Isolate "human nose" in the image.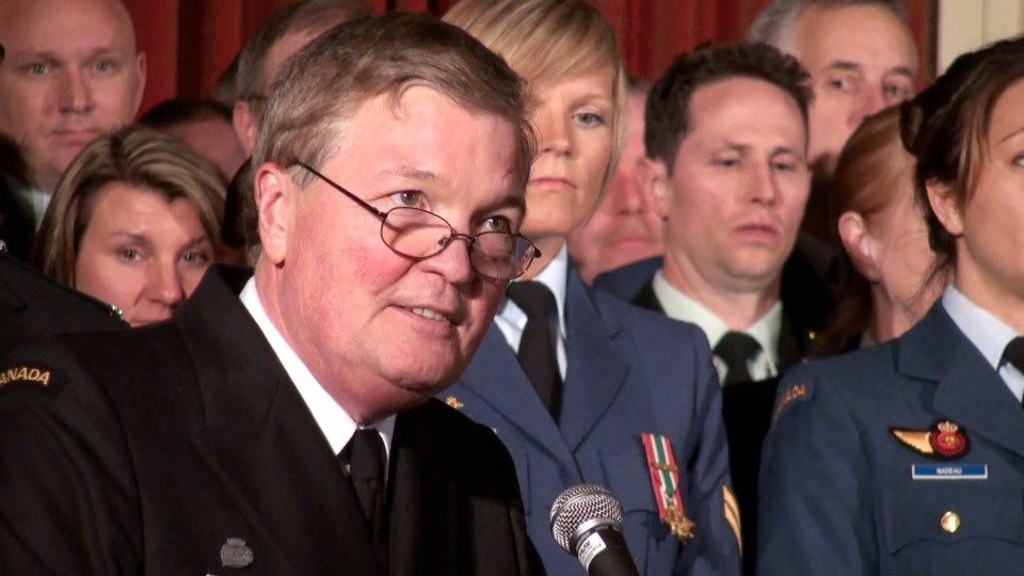
Isolated region: [541, 107, 573, 155].
